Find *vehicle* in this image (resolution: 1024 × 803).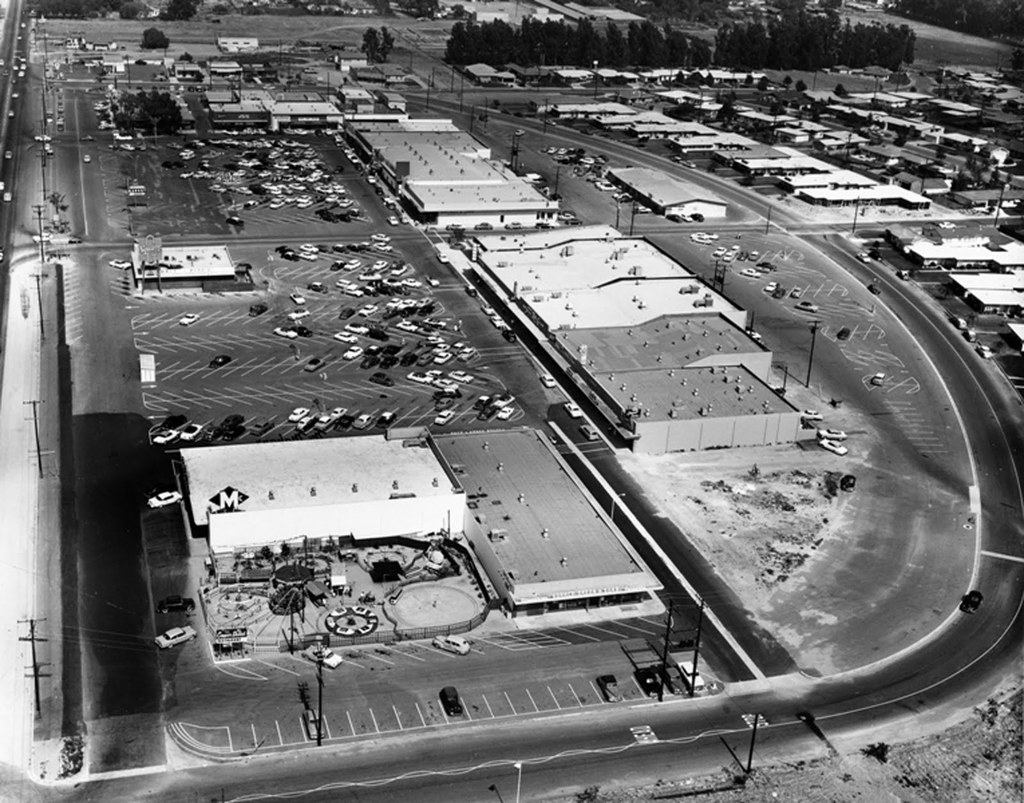
763, 280, 777, 293.
